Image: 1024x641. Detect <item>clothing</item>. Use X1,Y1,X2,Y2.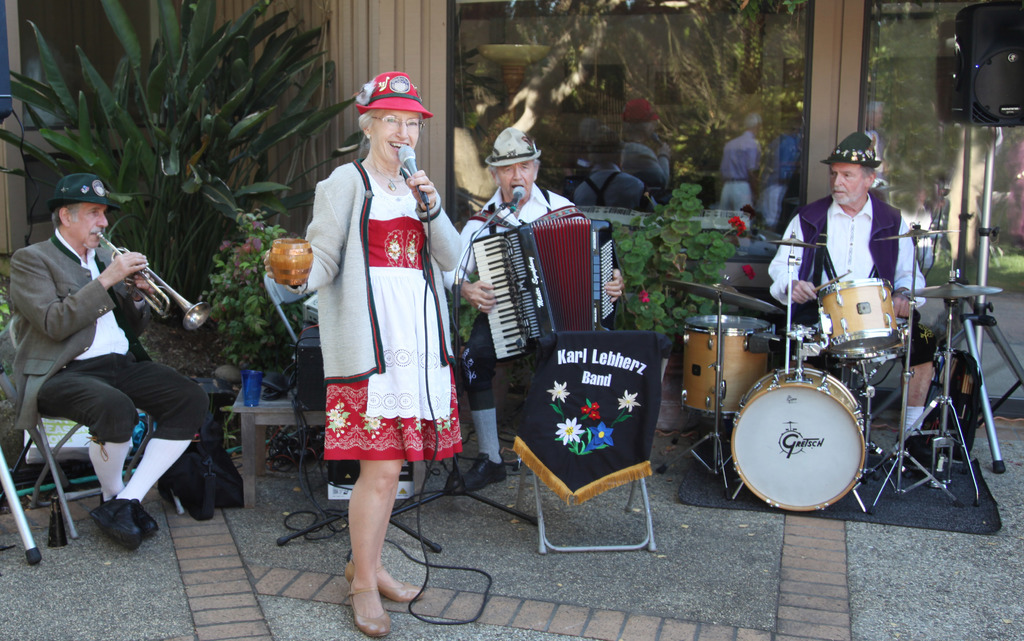
573,159,643,211.
